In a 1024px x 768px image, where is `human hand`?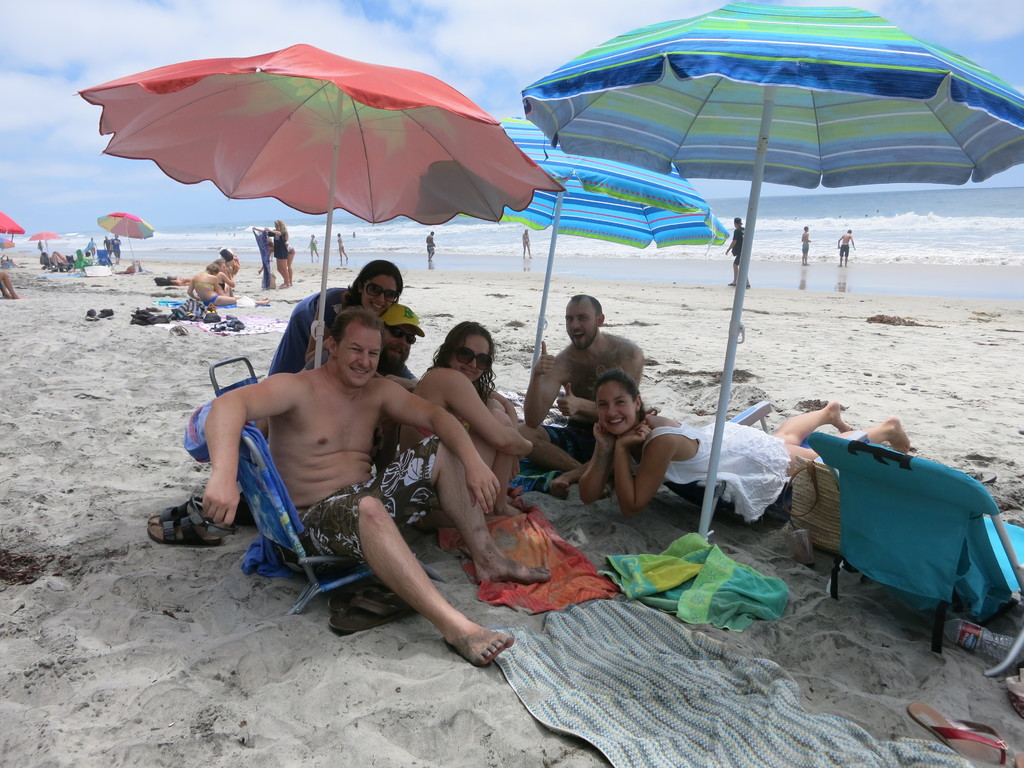
593,420,612,451.
